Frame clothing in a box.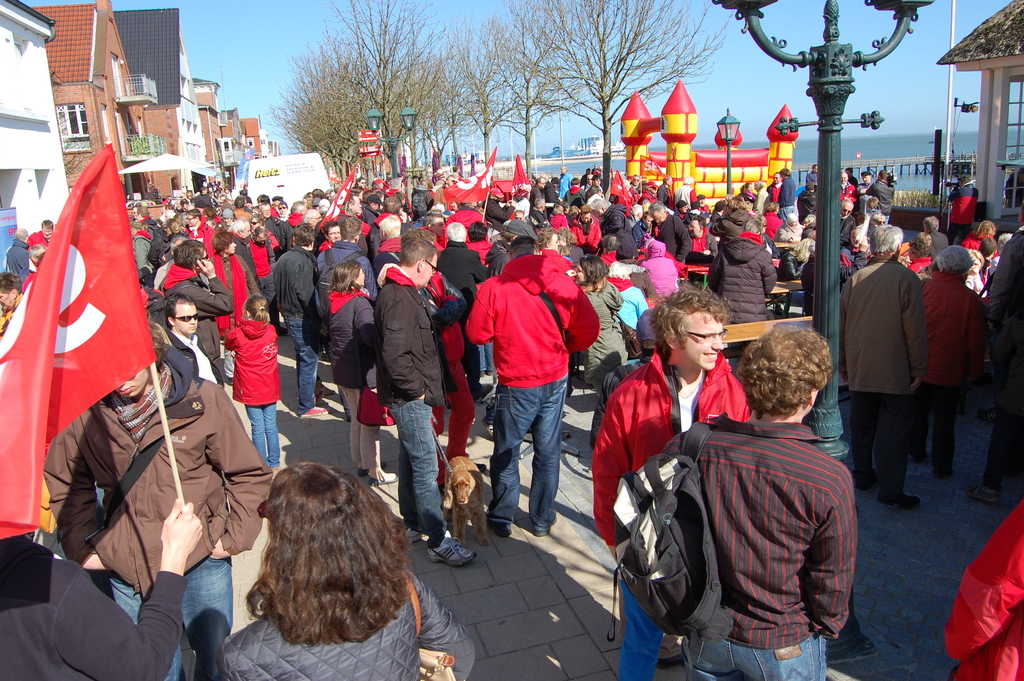
region(277, 242, 328, 404).
